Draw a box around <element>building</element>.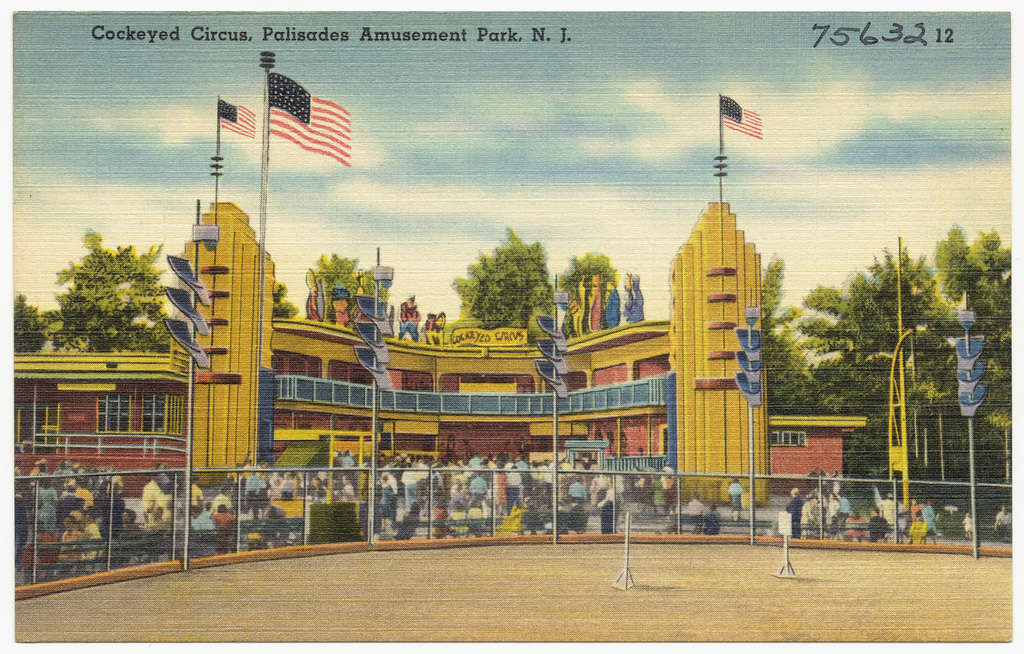
region(2, 199, 868, 511).
